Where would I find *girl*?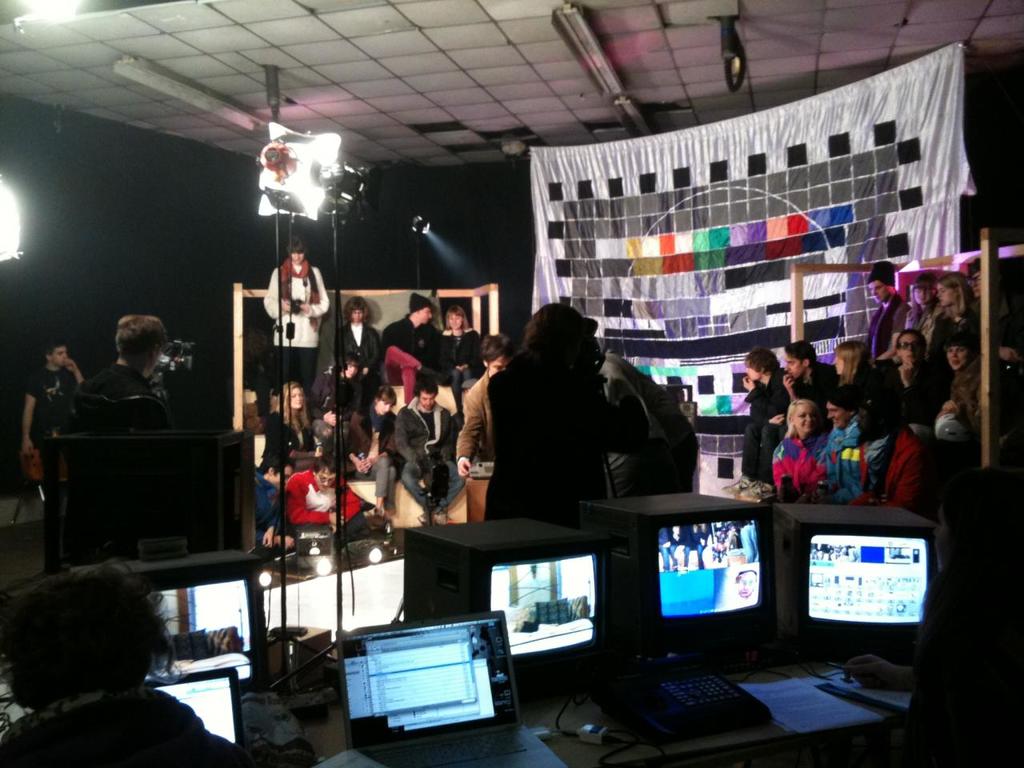
At l=767, t=396, r=830, b=498.
